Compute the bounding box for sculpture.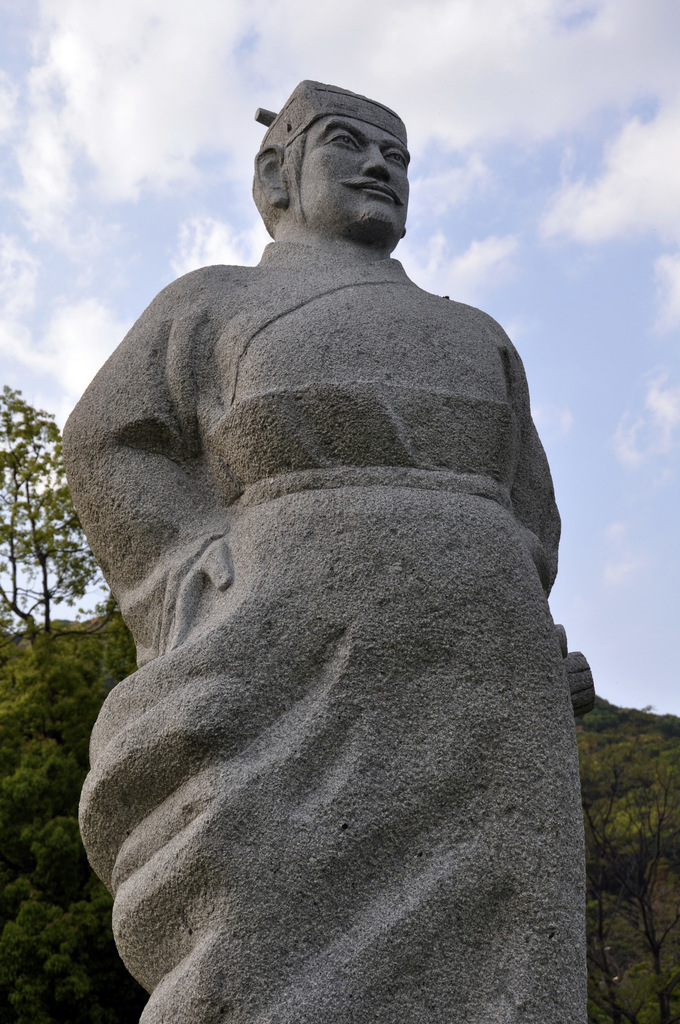
{"left": 61, "top": 80, "right": 588, "bottom": 1023}.
